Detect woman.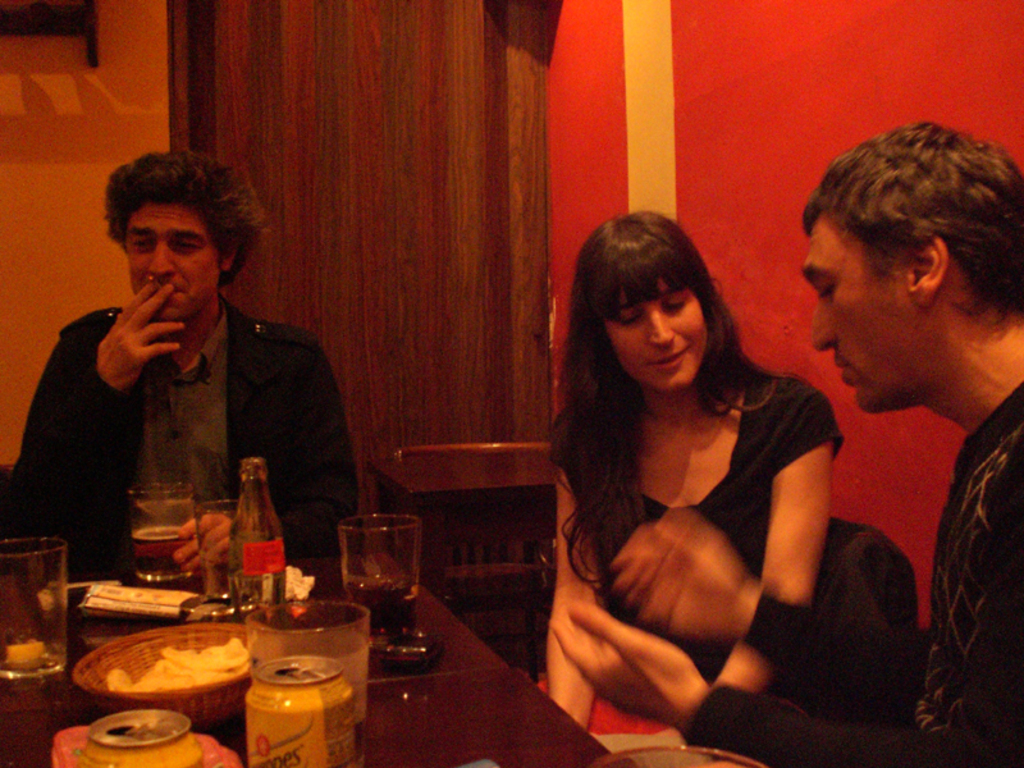
Detected at [x1=517, y1=215, x2=872, y2=717].
